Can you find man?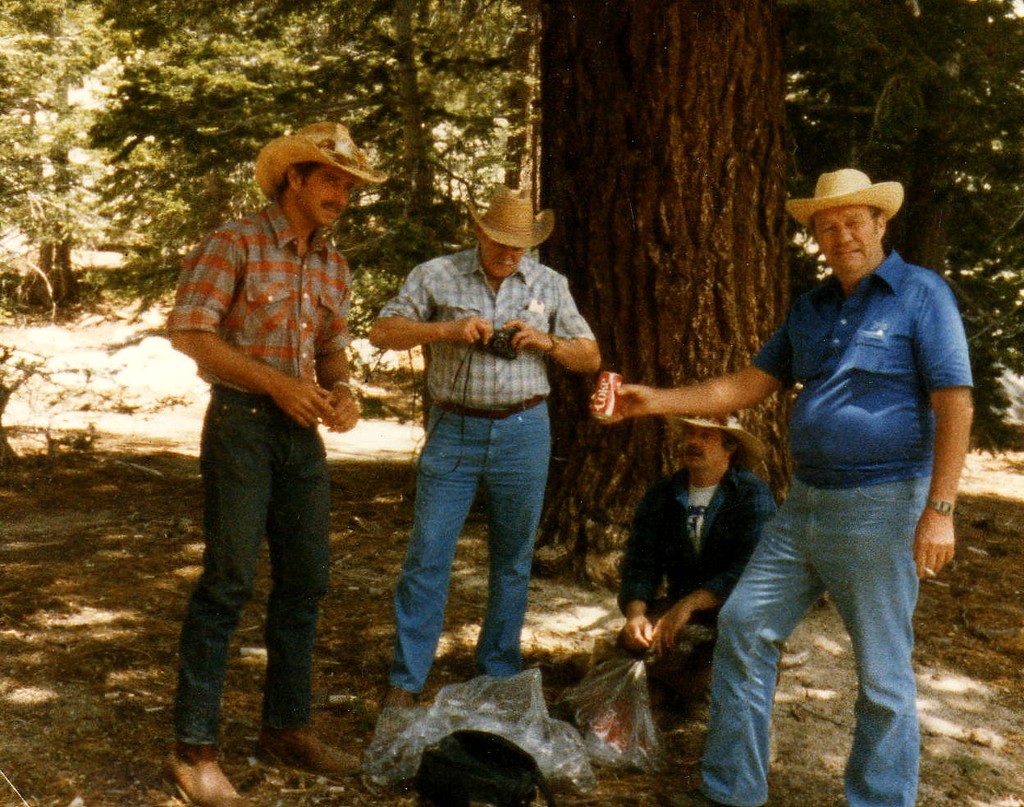
Yes, bounding box: {"left": 602, "top": 409, "right": 798, "bottom": 709}.
